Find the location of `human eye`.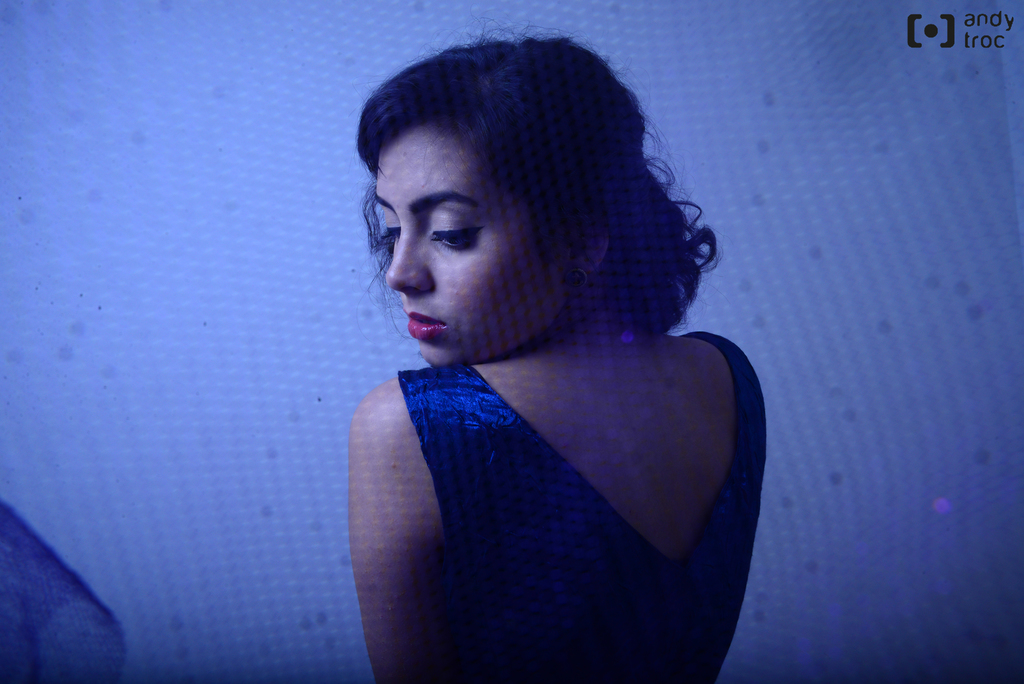
Location: <region>425, 213, 486, 251</region>.
